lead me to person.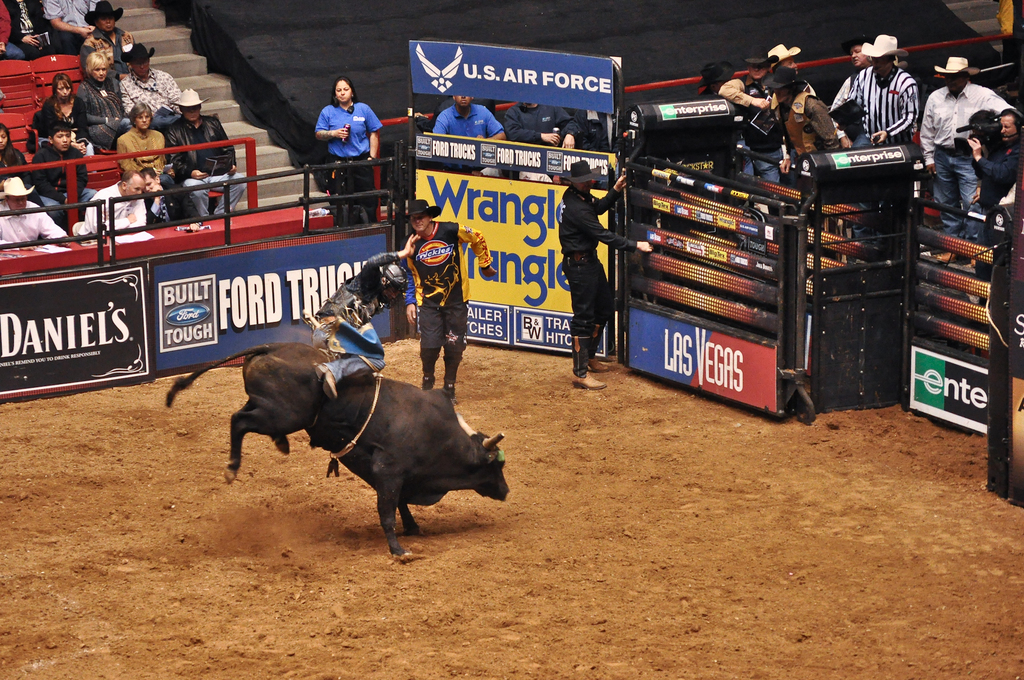
Lead to 557, 158, 655, 394.
